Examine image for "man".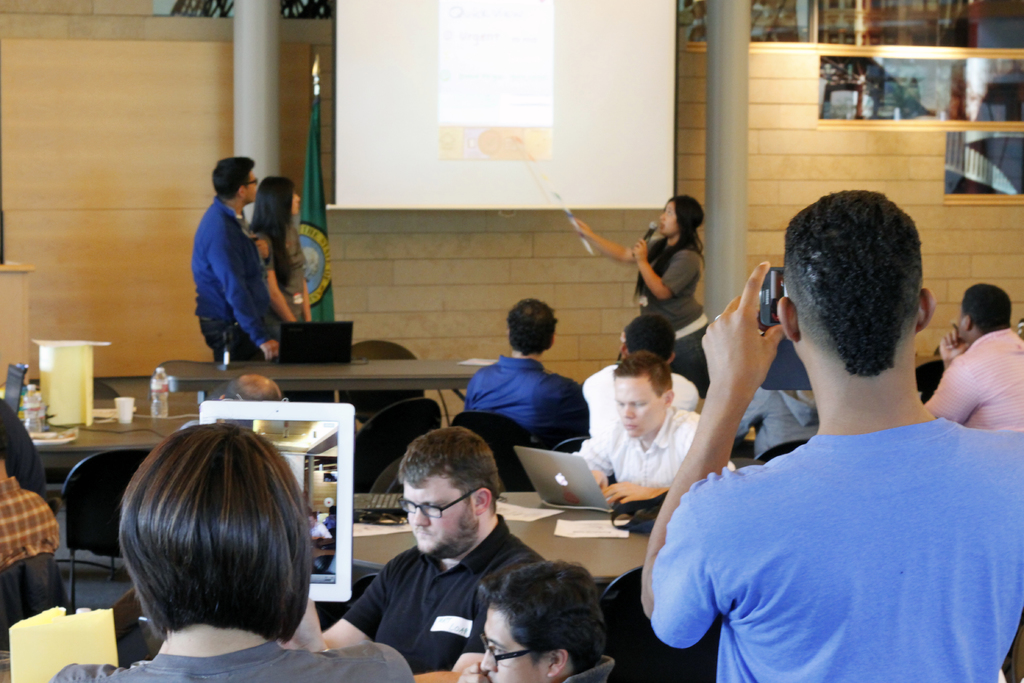
Examination result: BBox(445, 554, 609, 682).
